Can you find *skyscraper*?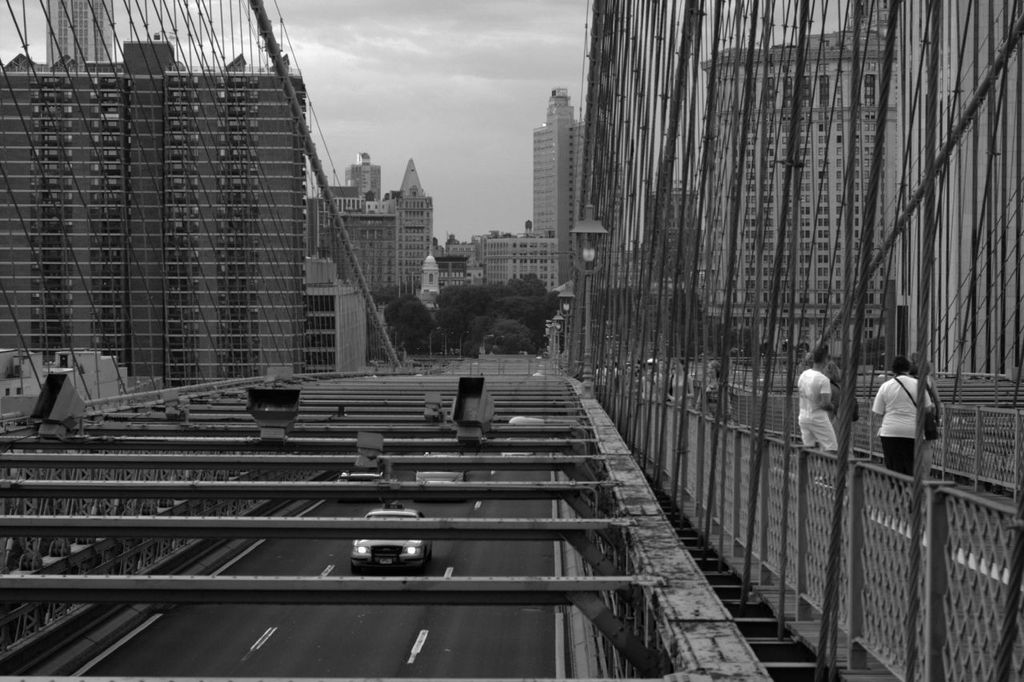
Yes, bounding box: box(57, 74, 140, 374).
